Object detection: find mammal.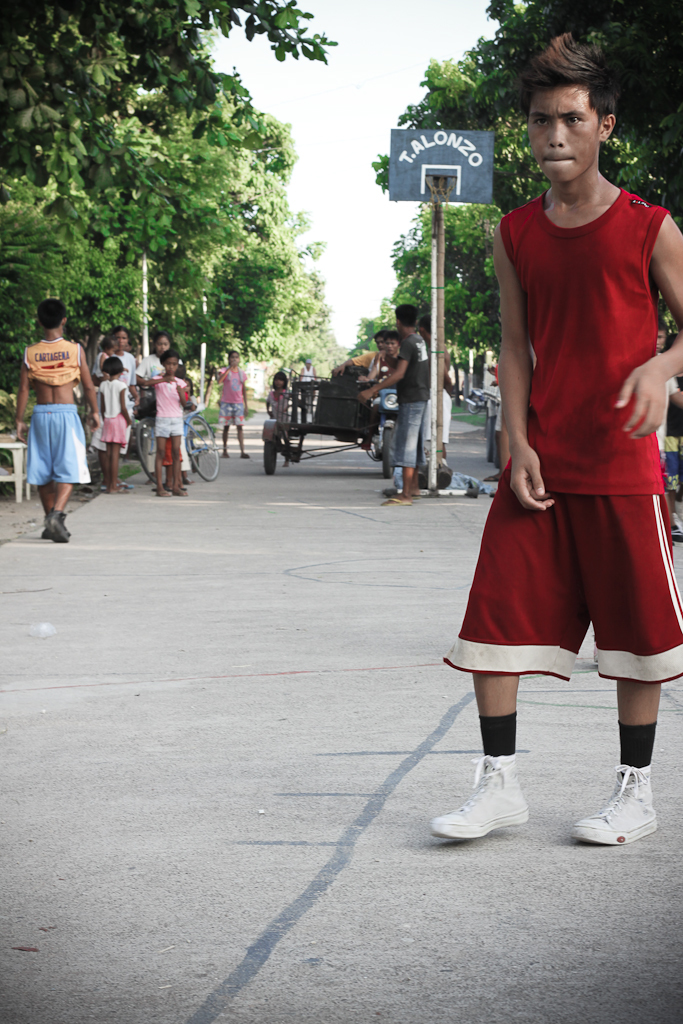
box=[425, 30, 680, 842].
